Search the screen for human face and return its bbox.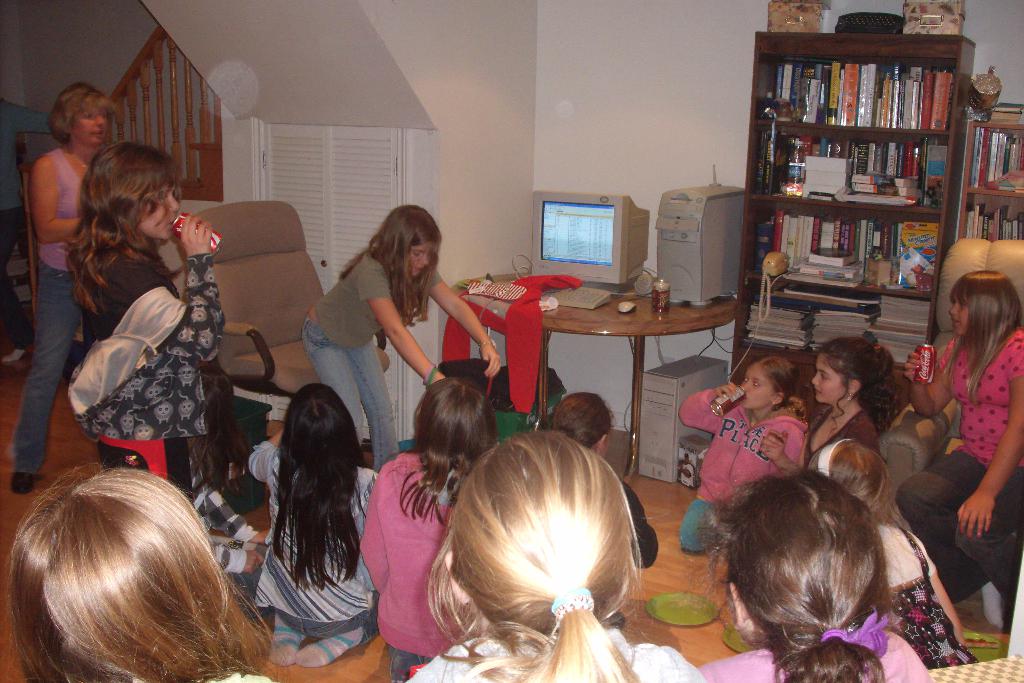
Found: bbox=[411, 240, 432, 284].
